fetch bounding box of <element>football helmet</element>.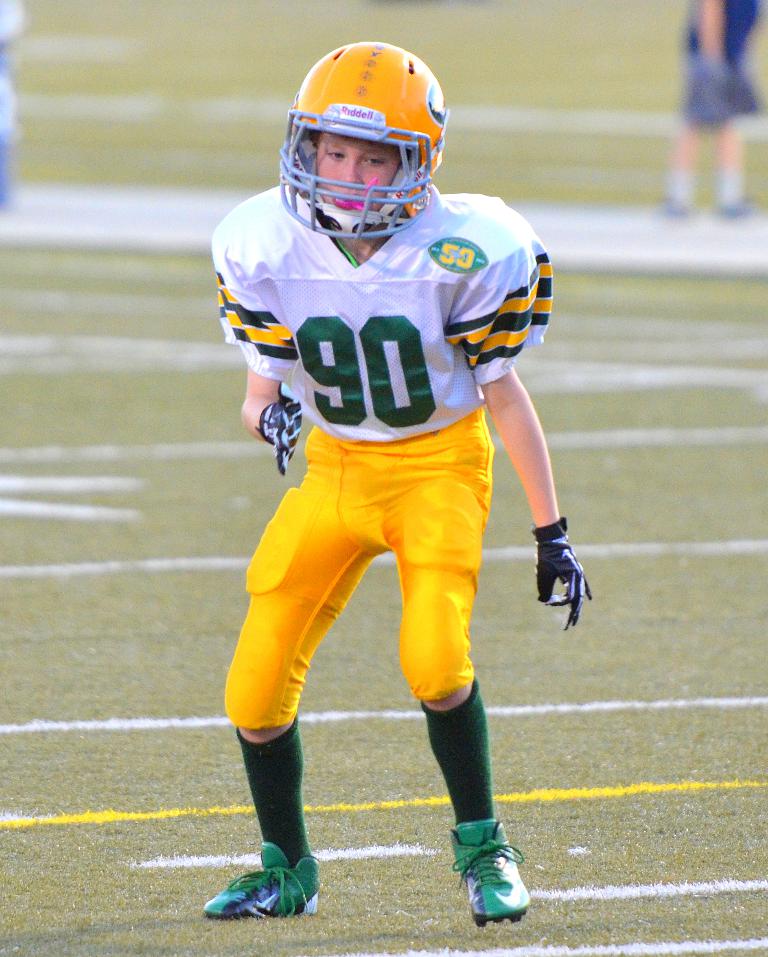
Bbox: <region>278, 40, 449, 257</region>.
